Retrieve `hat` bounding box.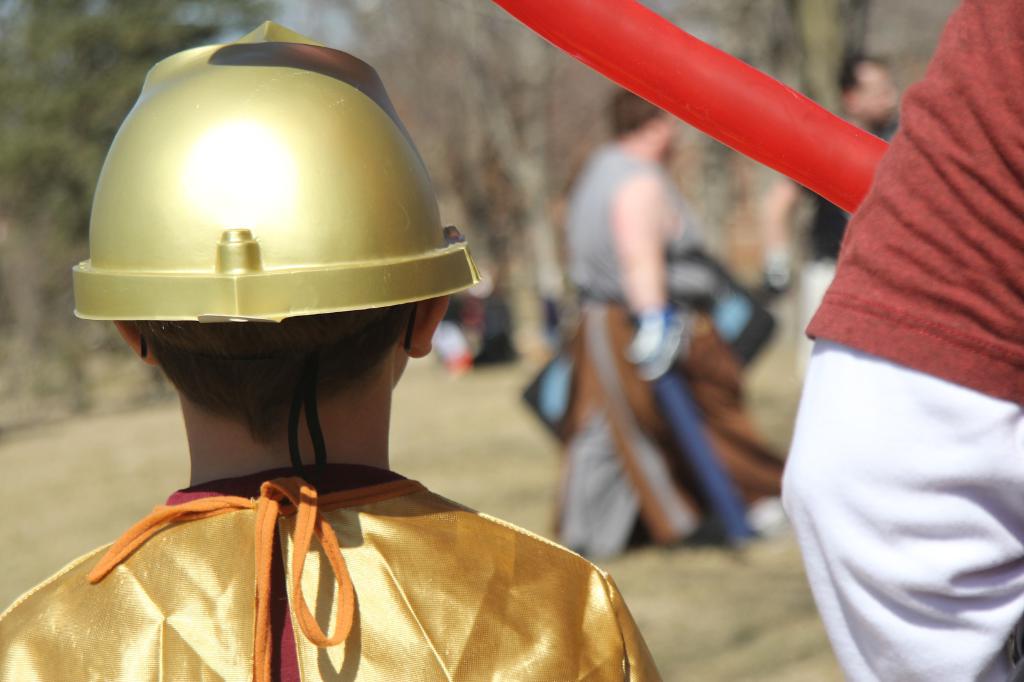
Bounding box: [72, 19, 484, 326].
